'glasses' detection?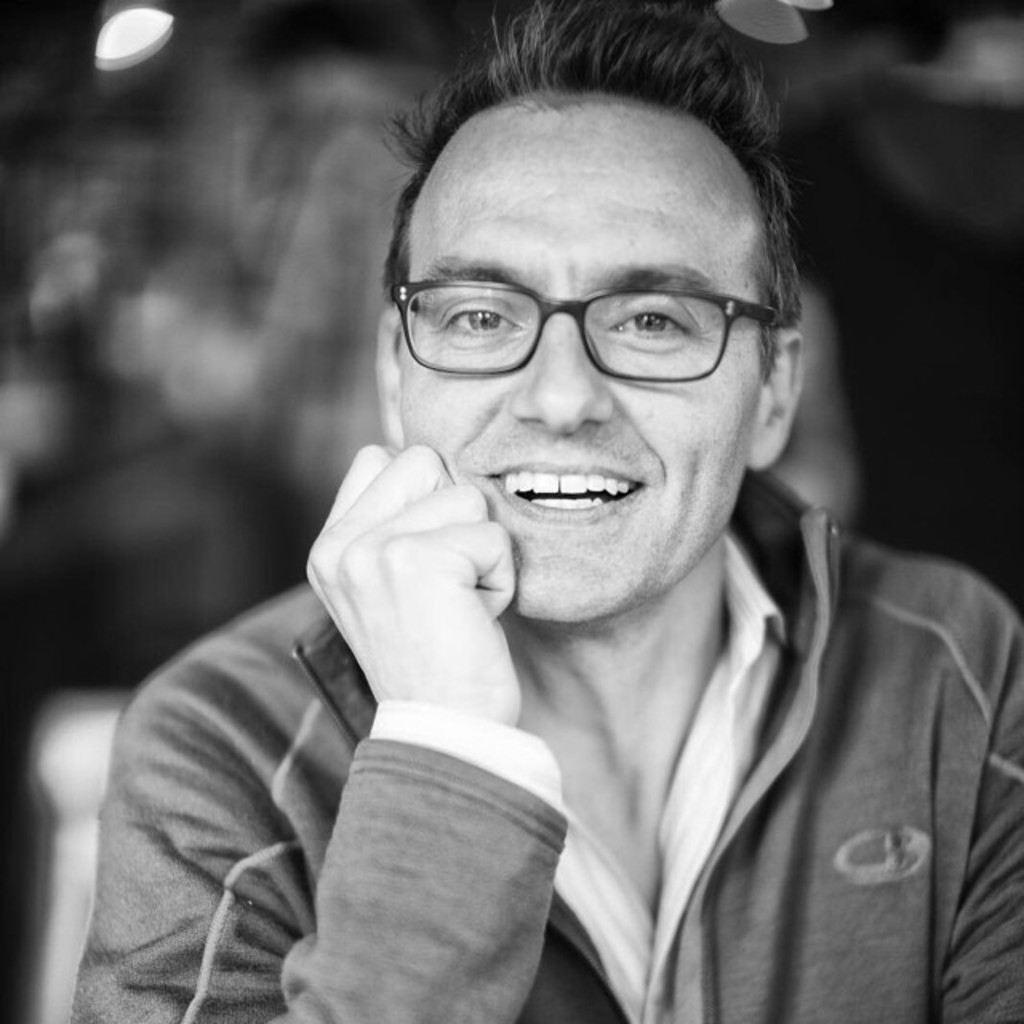
detection(379, 272, 798, 381)
